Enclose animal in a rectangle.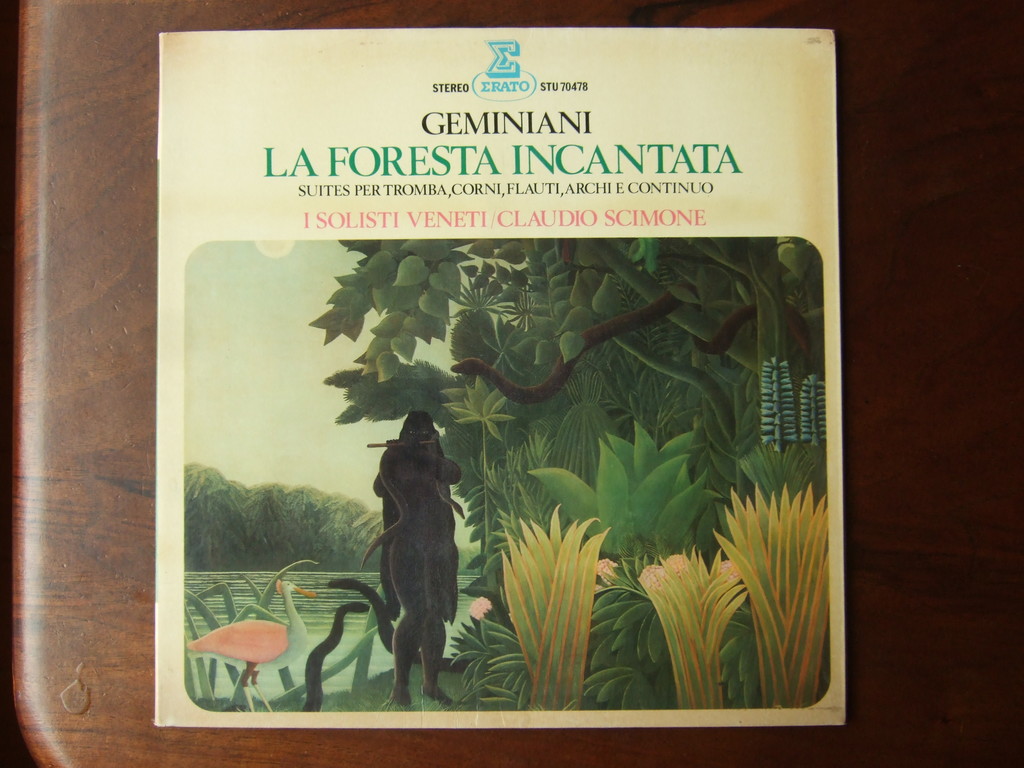
[320, 580, 486, 674].
